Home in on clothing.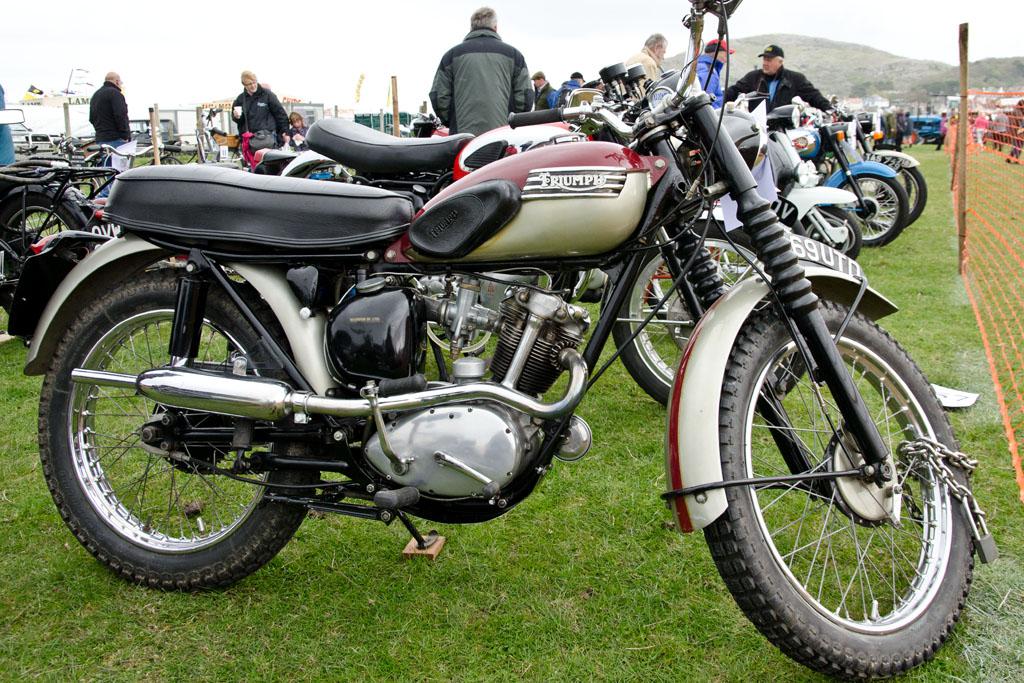
Homed in at BBox(533, 82, 562, 113).
